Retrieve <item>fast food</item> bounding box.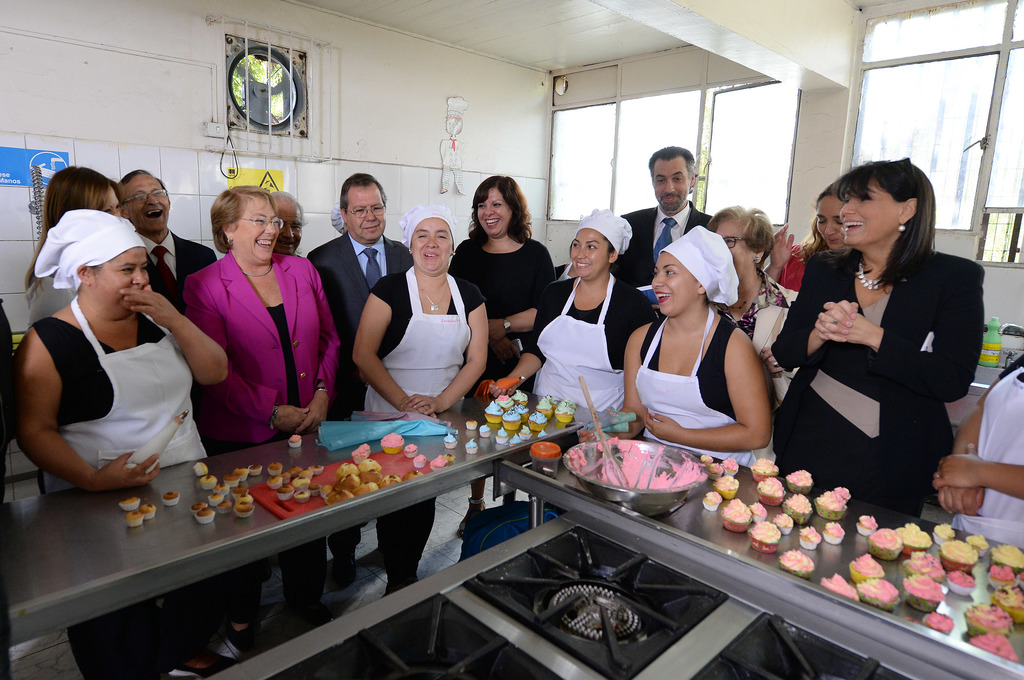
Bounding box: rect(749, 502, 769, 527).
